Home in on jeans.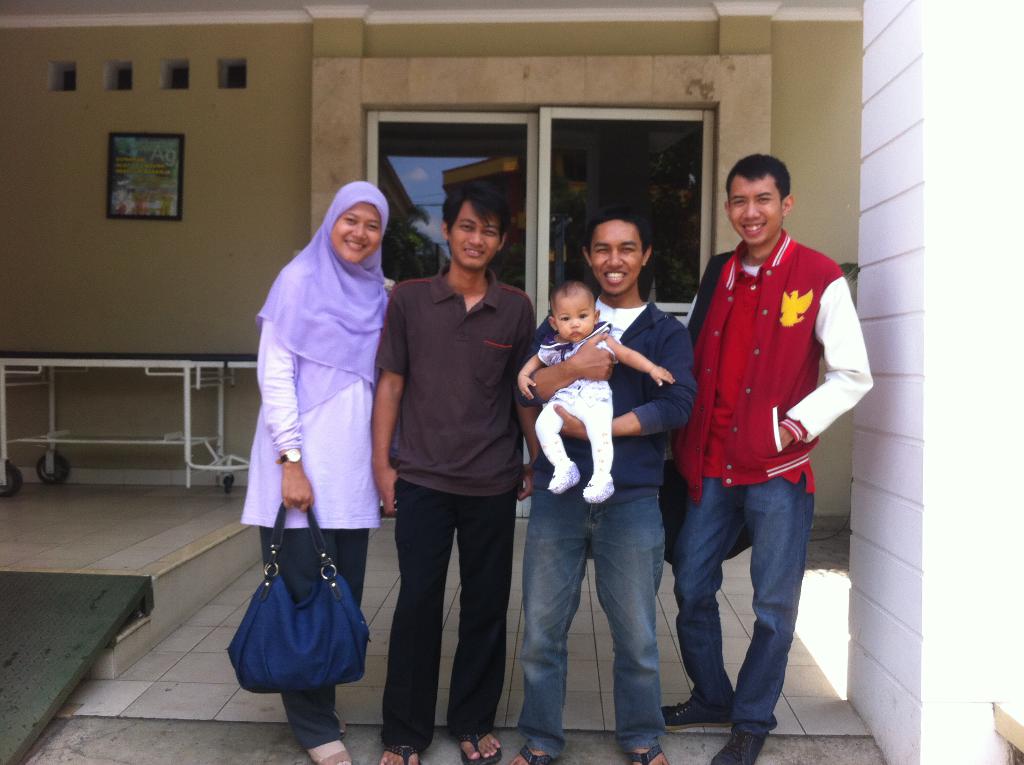
Homed in at region(669, 472, 813, 733).
